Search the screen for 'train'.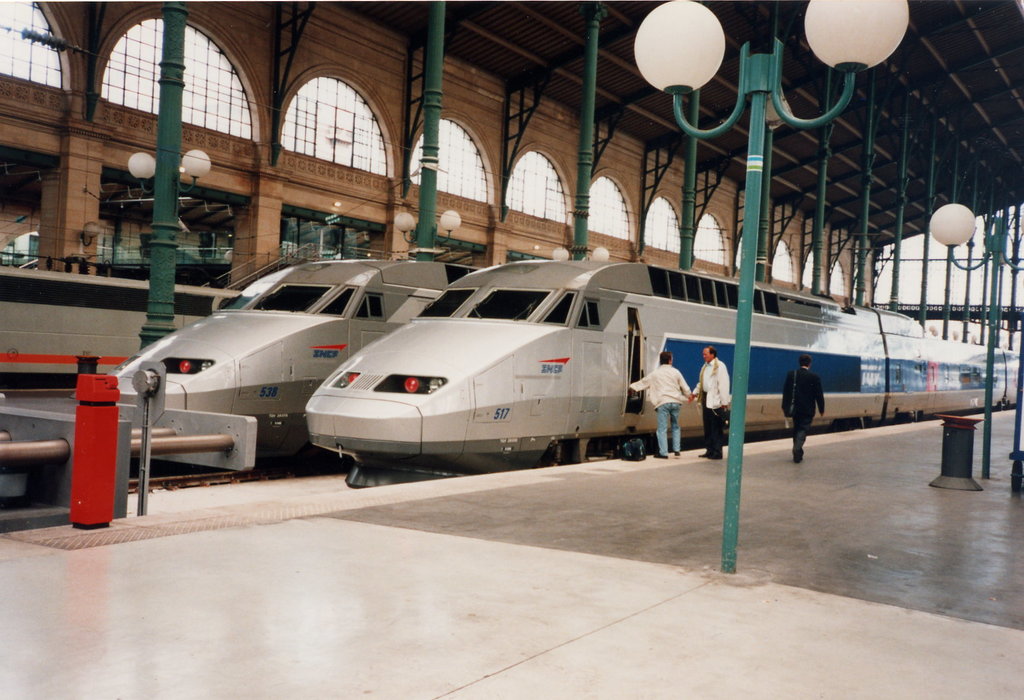
Found at 113:239:483:444.
